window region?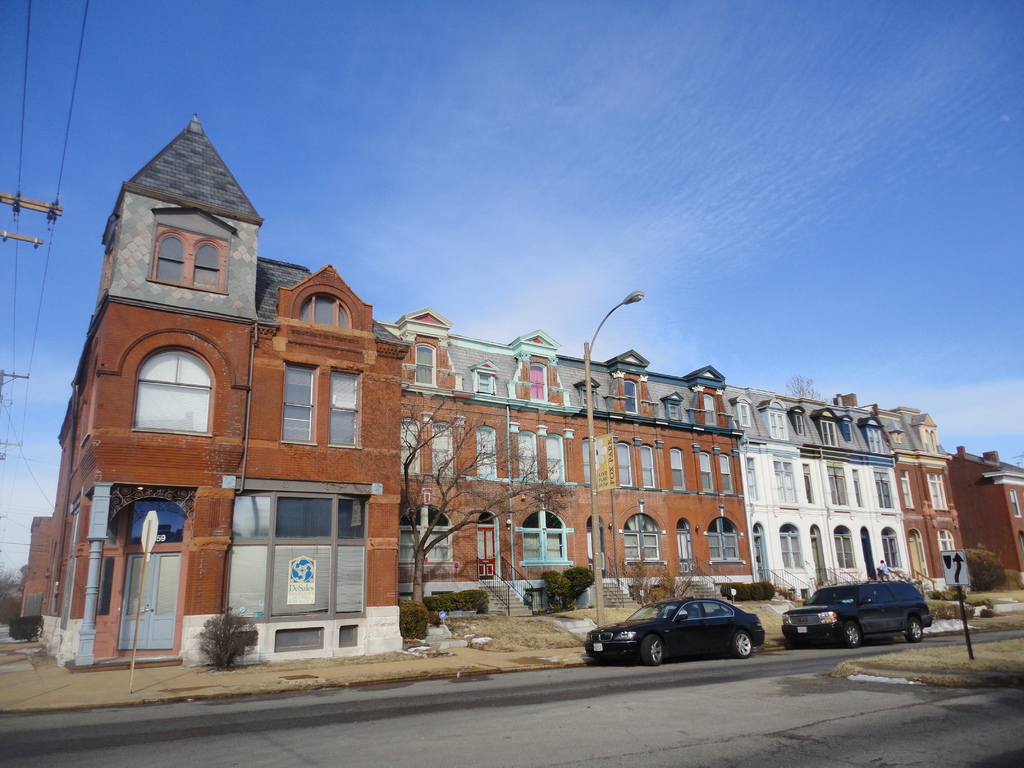
select_region(842, 419, 849, 444)
